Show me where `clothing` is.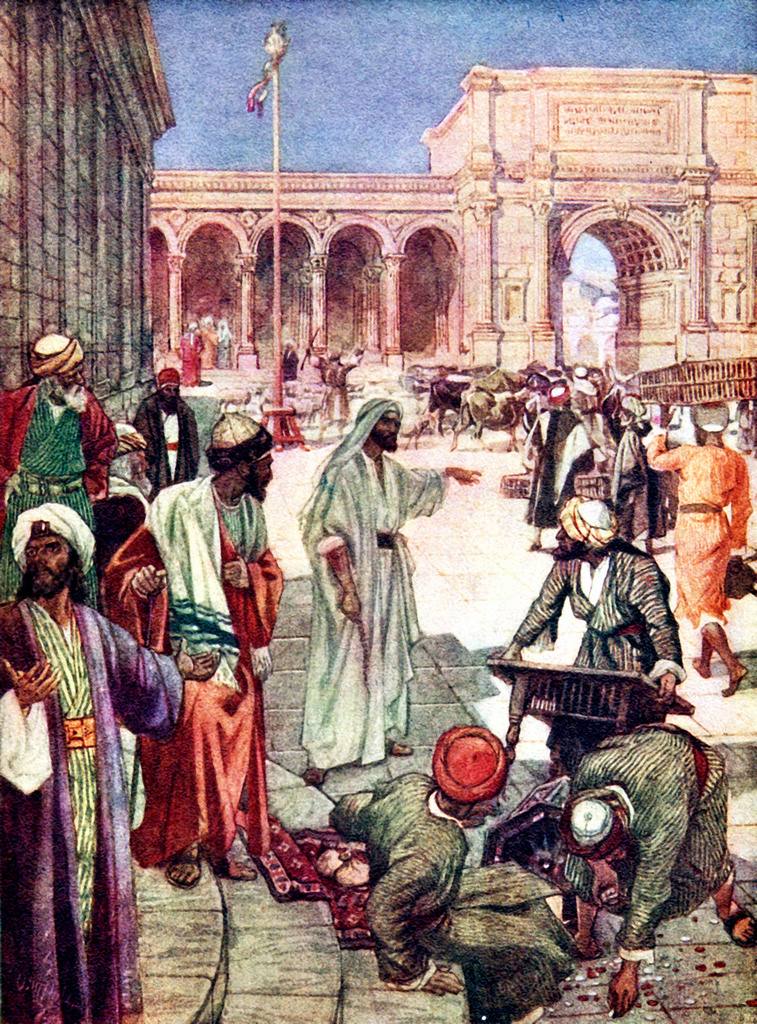
`clothing` is at Rect(331, 762, 583, 1023).
